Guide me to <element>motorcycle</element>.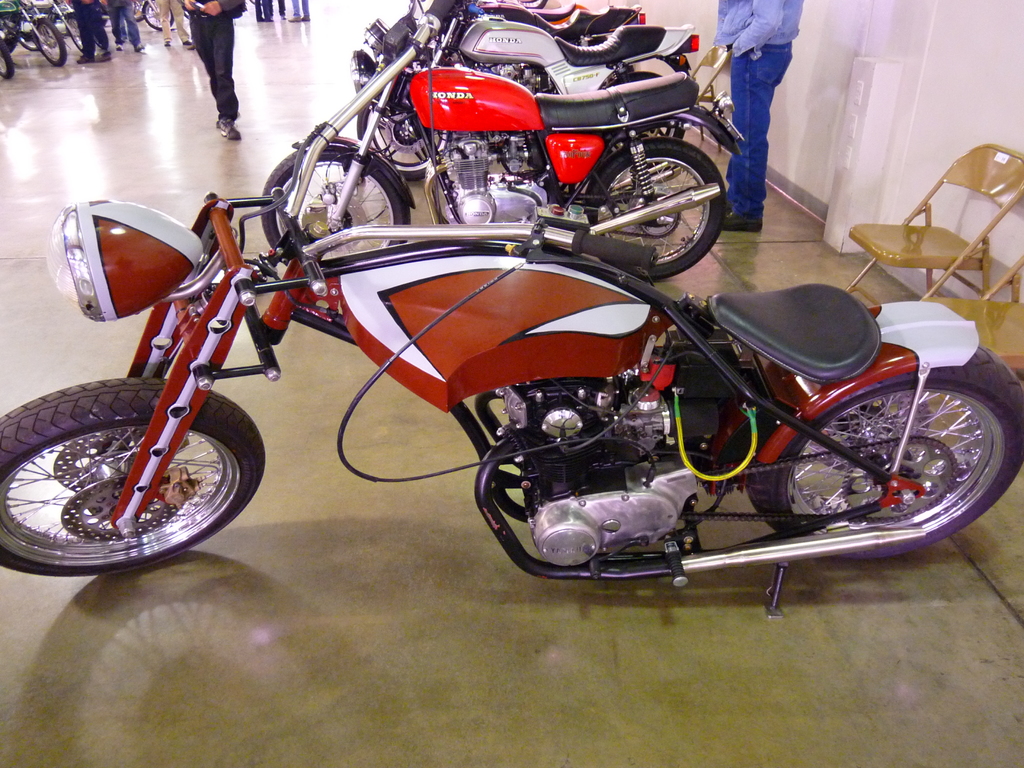
Guidance: 438, 3, 648, 45.
